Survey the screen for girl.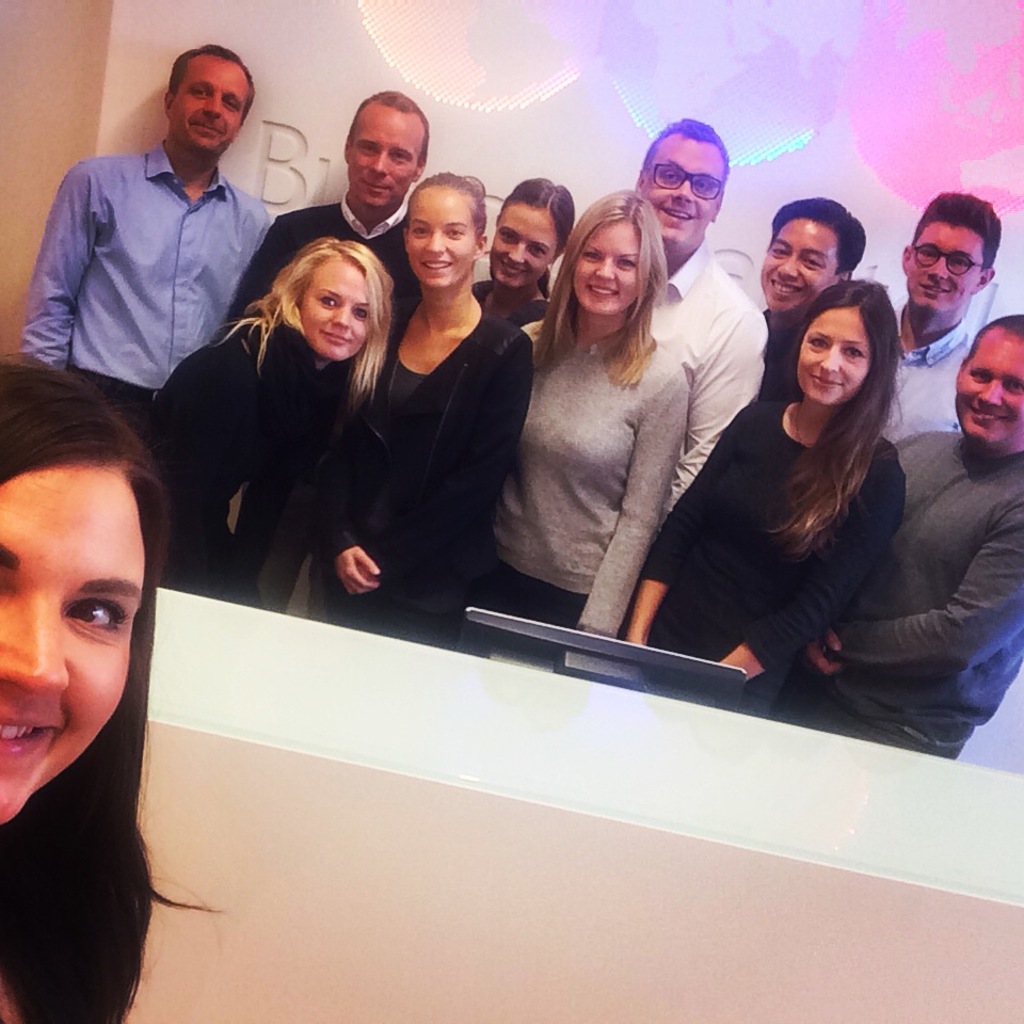
Survey found: box(473, 173, 569, 333).
